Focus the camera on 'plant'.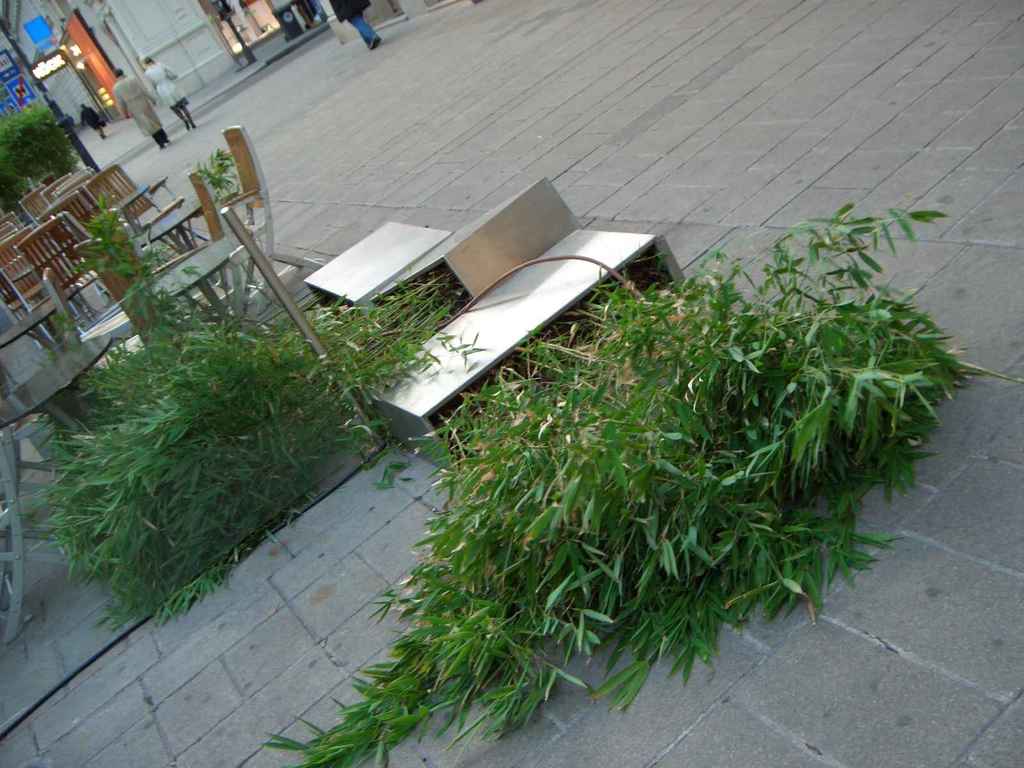
Focus region: [left=195, top=140, right=242, bottom=201].
